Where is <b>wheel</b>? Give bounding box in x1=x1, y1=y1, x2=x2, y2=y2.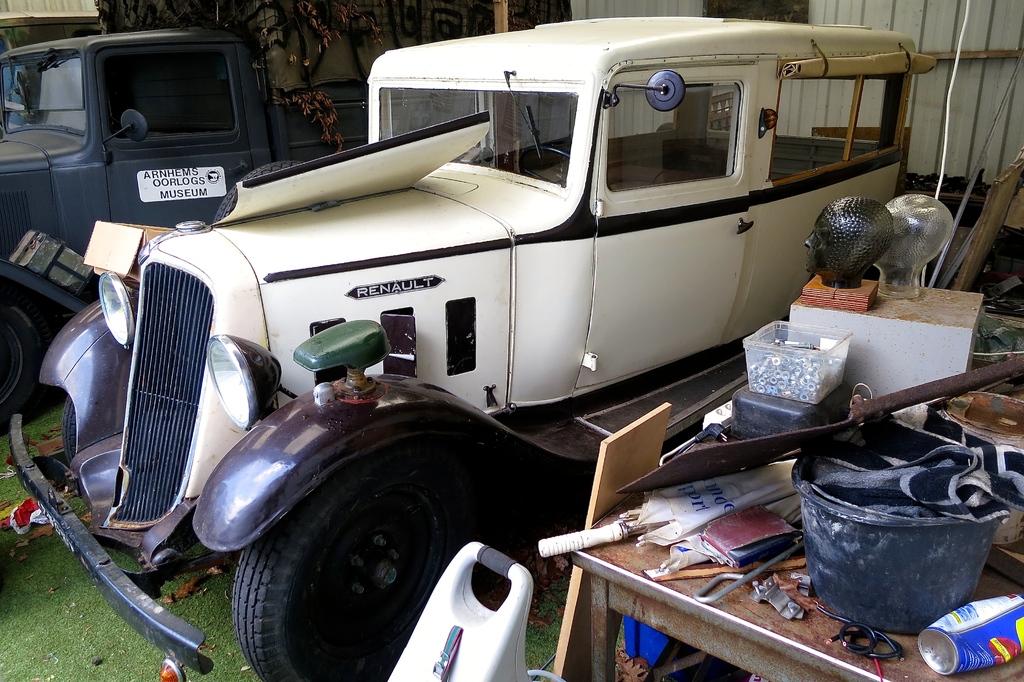
x1=521, y1=143, x2=566, y2=188.
